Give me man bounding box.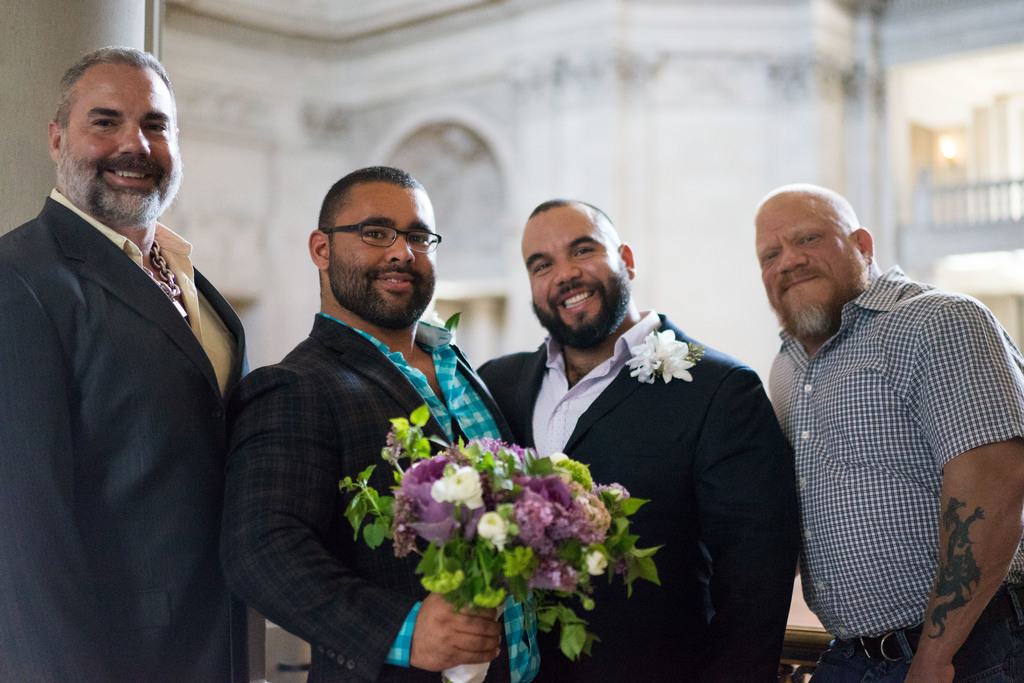
left=719, top=160, right=1009, bottom=666.
